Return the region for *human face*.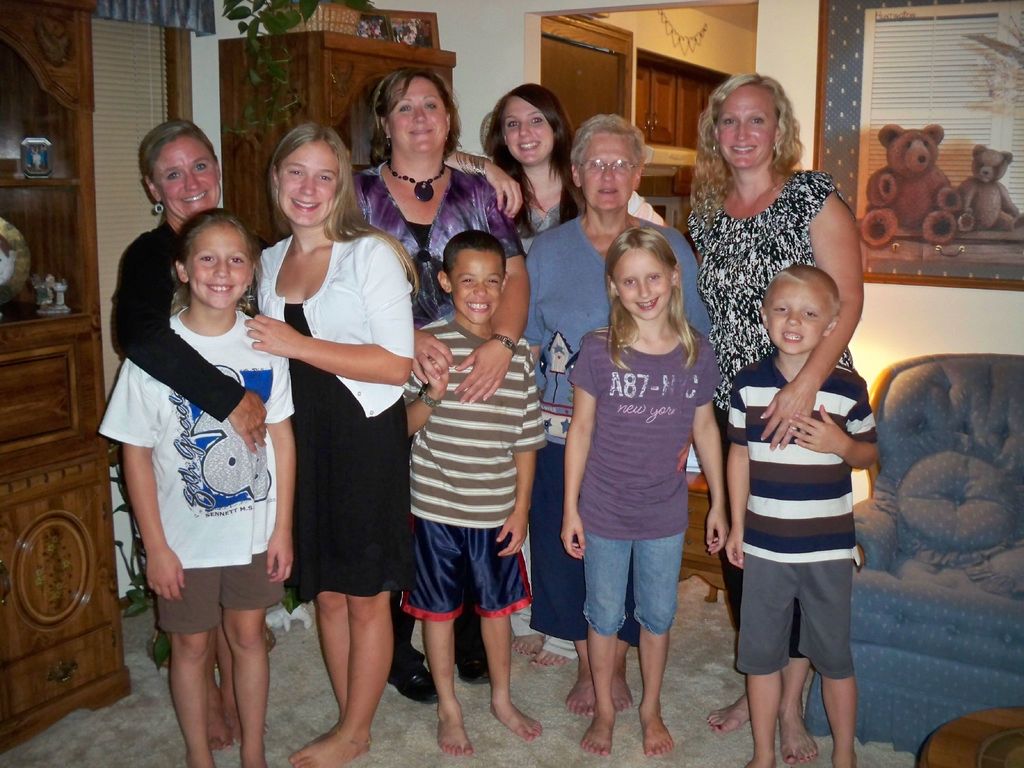
crop(506, 102, 548, 167).
